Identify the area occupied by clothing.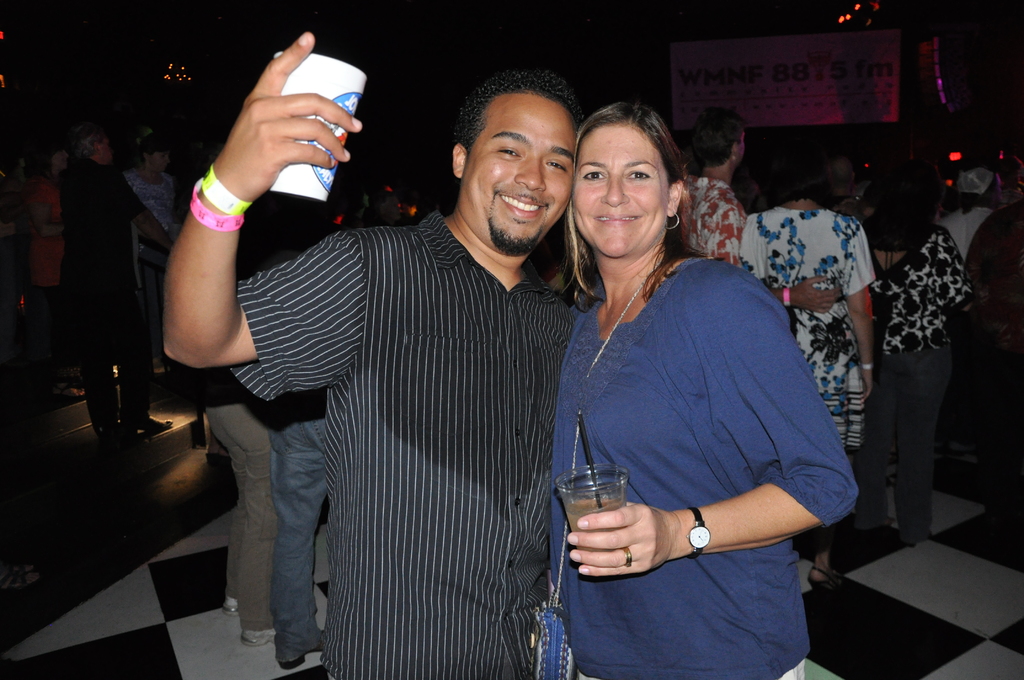
Area: crop(676, 171, 744, 277).
